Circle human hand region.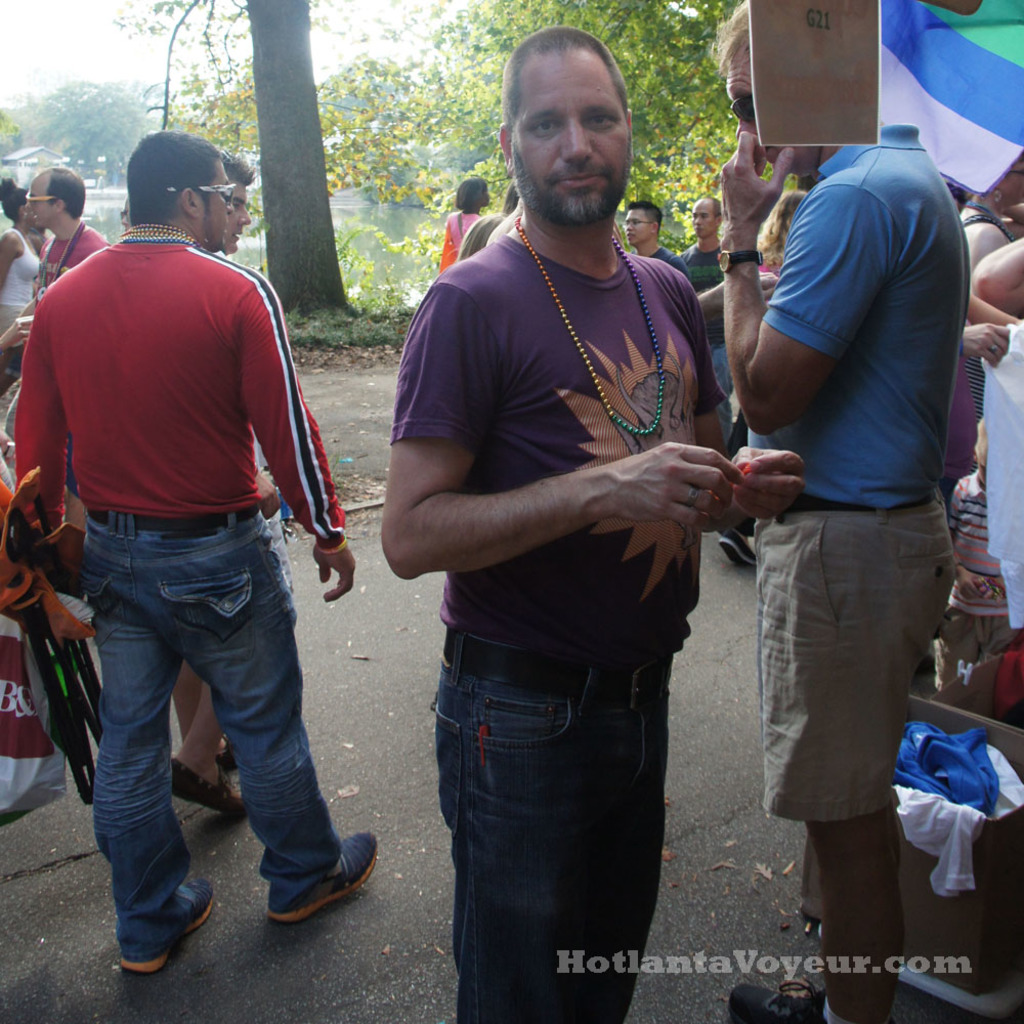
Region: [x1=715, y1=125, x2=797, y2=249].
